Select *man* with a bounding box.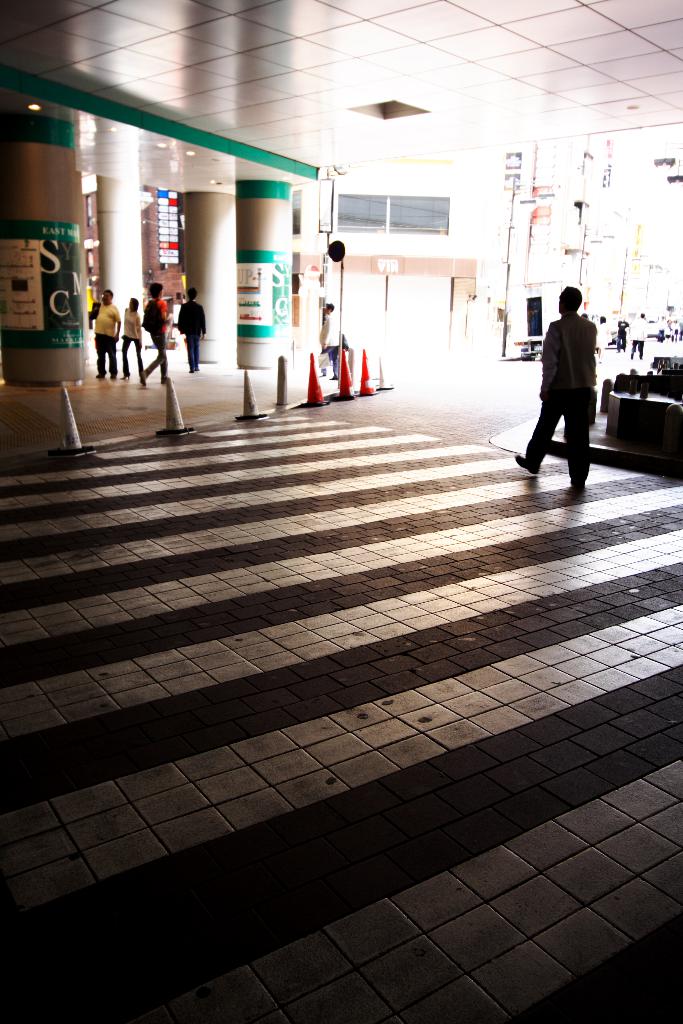
region(318, 296, 343, 385).
